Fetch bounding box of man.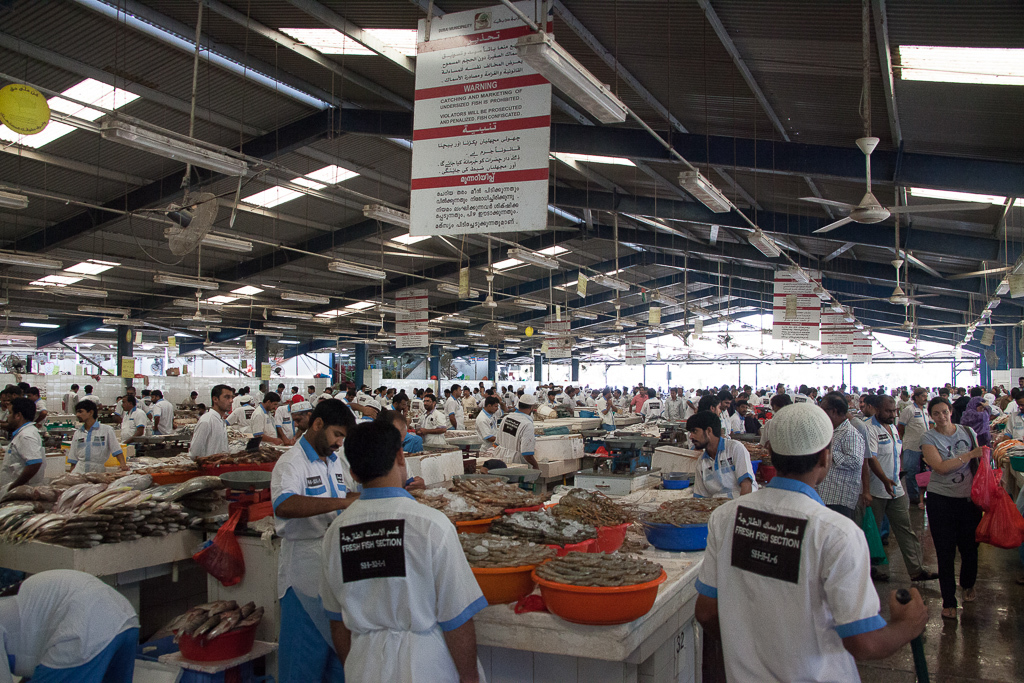
Bbox: locate(317, 417, 491, 682).
